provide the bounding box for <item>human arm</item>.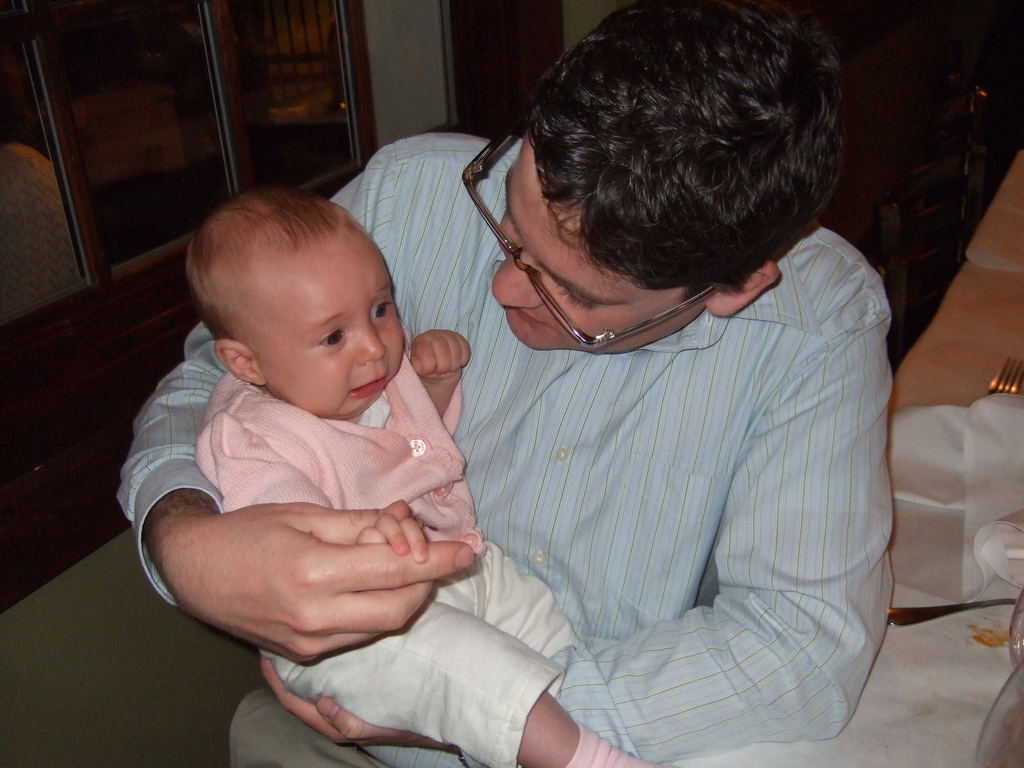
[x1=107, y1=141, x2=476, y2=671].
